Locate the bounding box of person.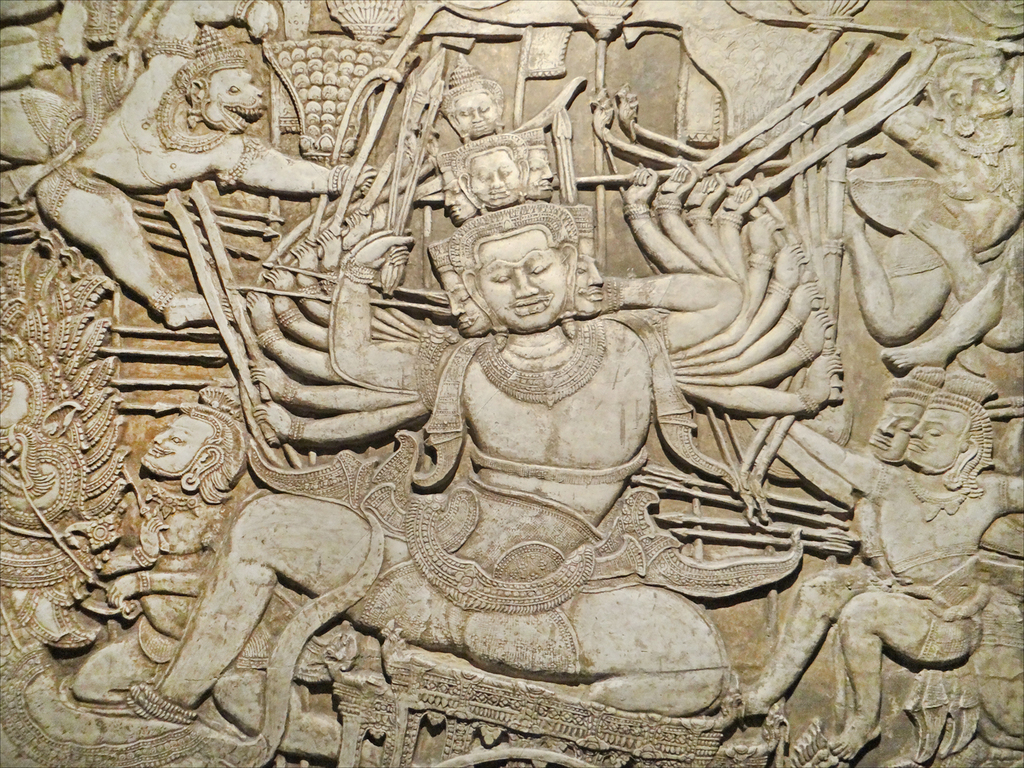
Bounding box: 839/46/1021/379.
